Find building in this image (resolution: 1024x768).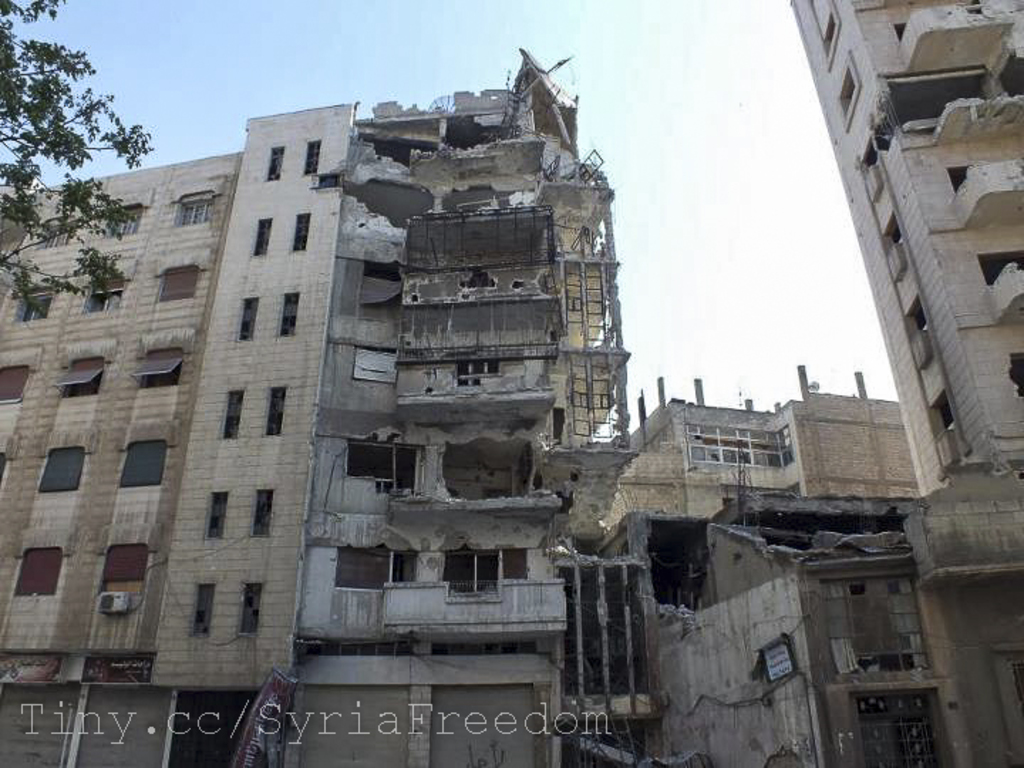
bbox=(0, 0, 1023, 767).
